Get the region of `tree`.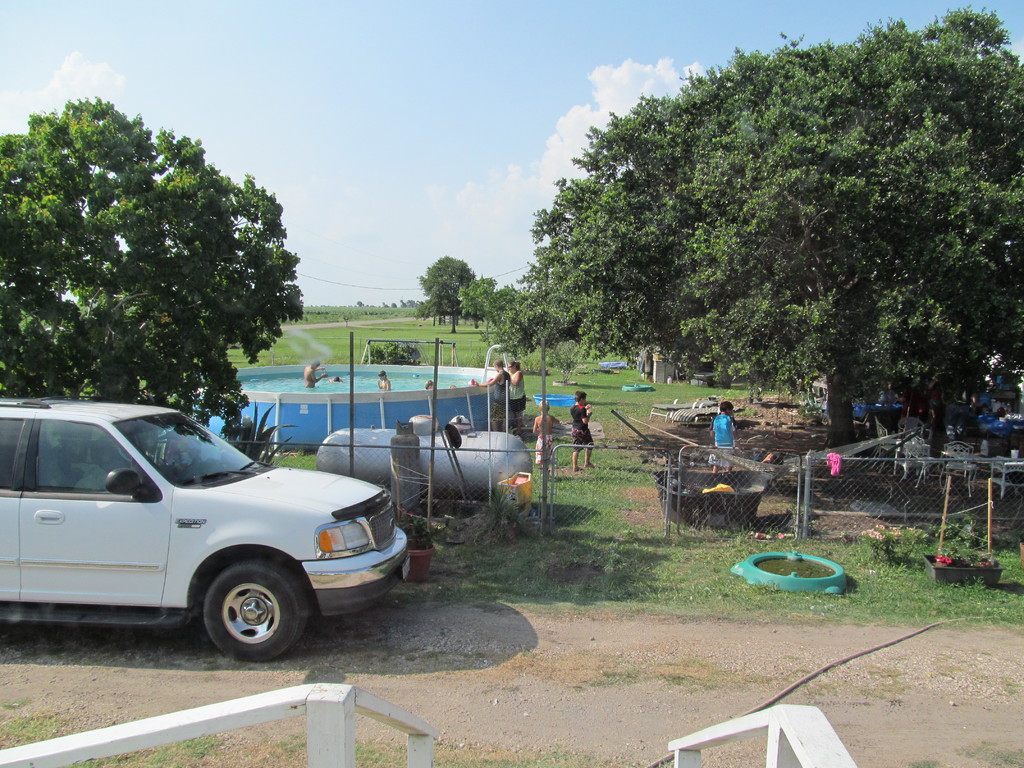
(left=414, top=253, right=475, bottom=331).
